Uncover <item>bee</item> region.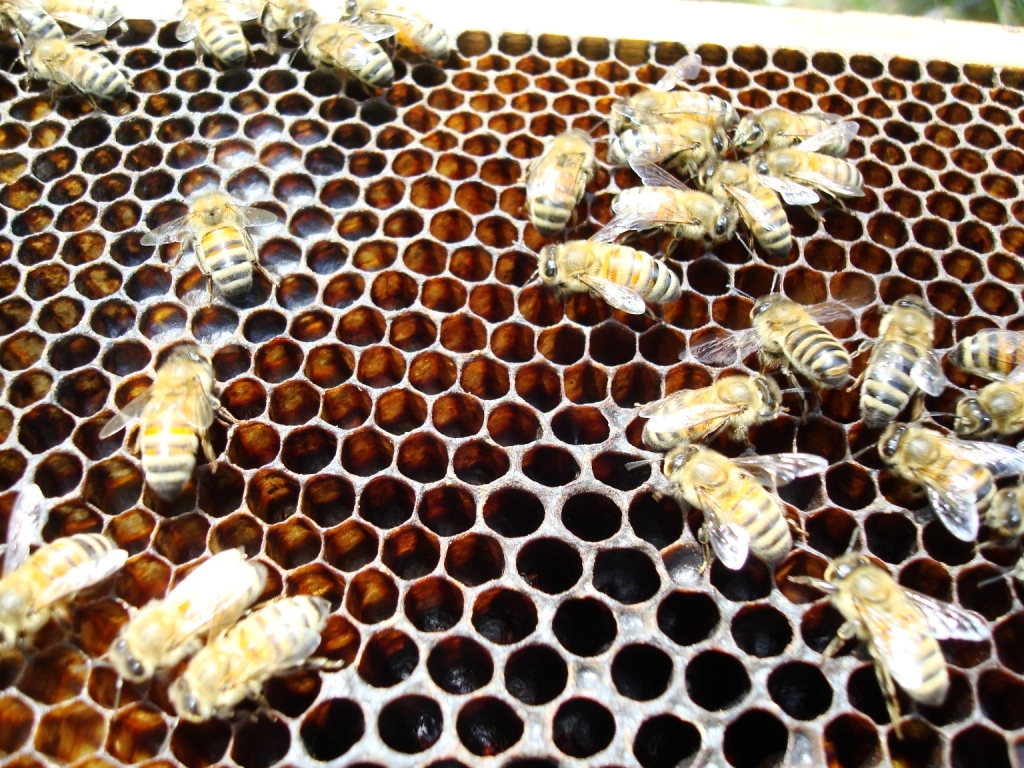
Uncovered: [740,89,854,163].
